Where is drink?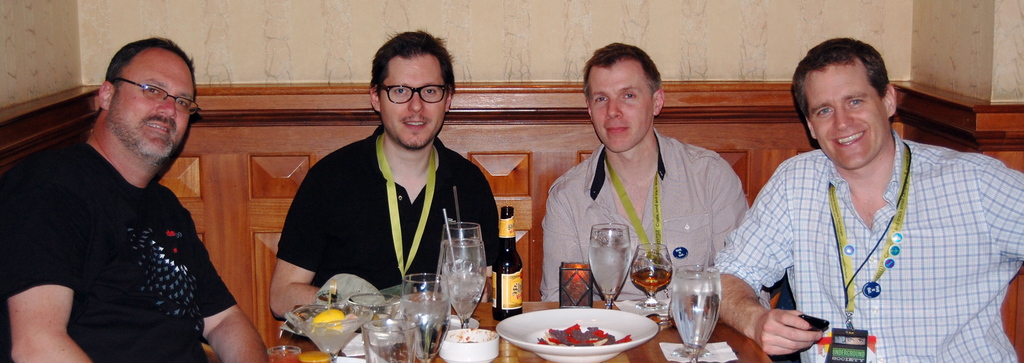
BBox(591, 248, 631, 298).
